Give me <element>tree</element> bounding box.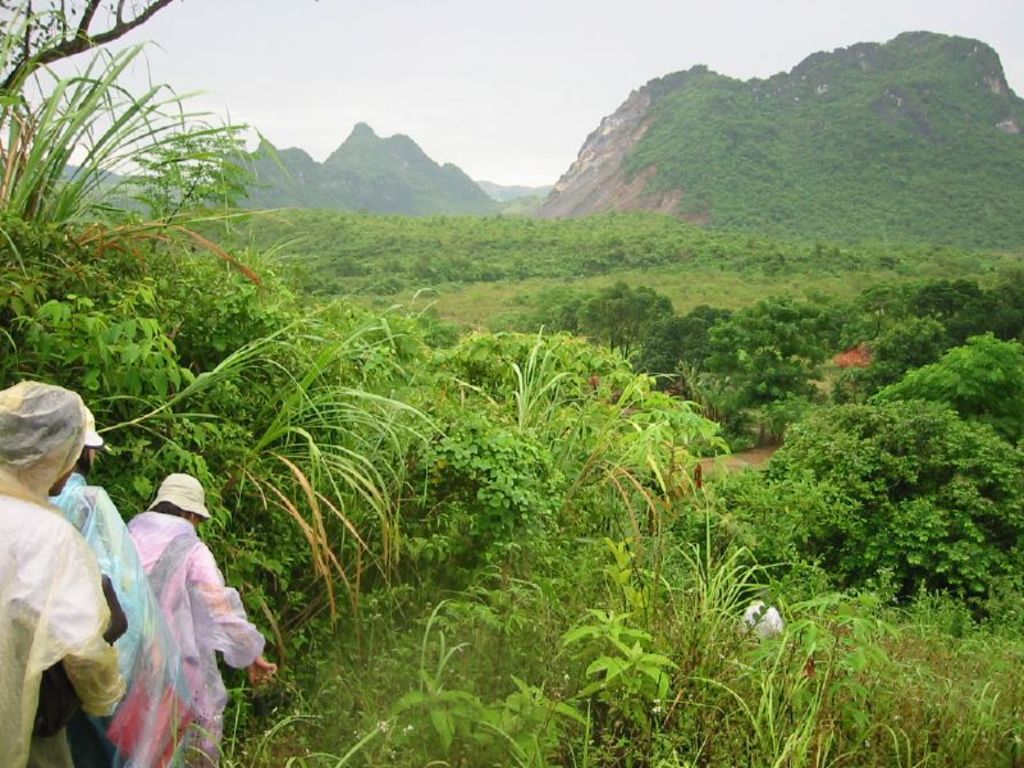
[650, 390, 1023, 652].
